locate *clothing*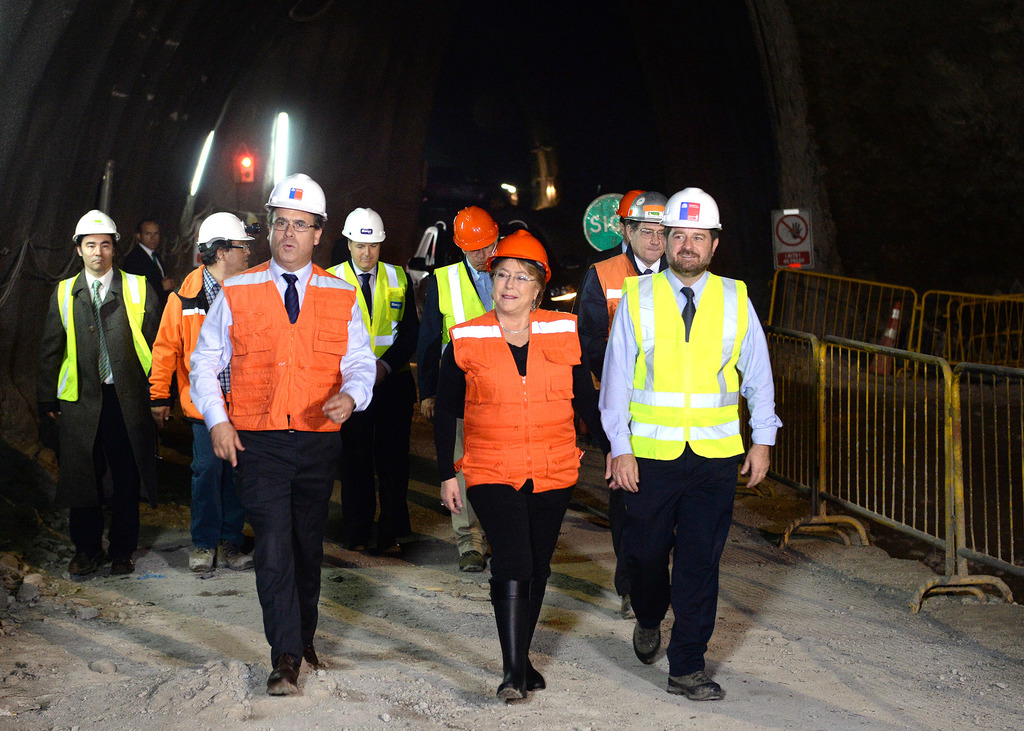
[left=37, top=218, right=159, bottom=583]
